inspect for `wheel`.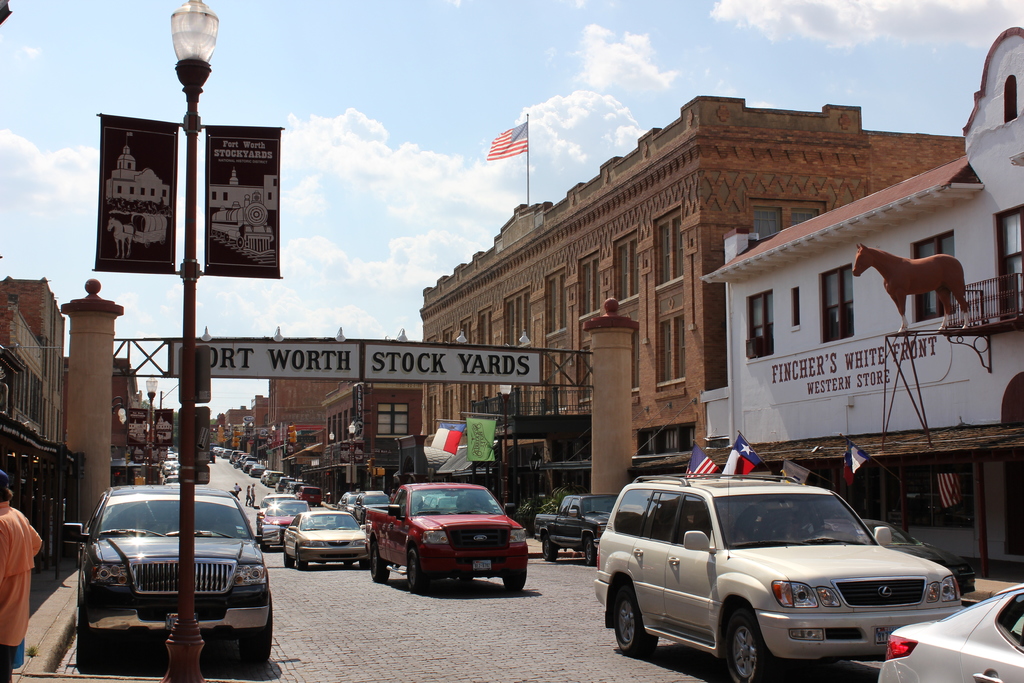
Inspection: bbox(295, 548, 305, 571).
